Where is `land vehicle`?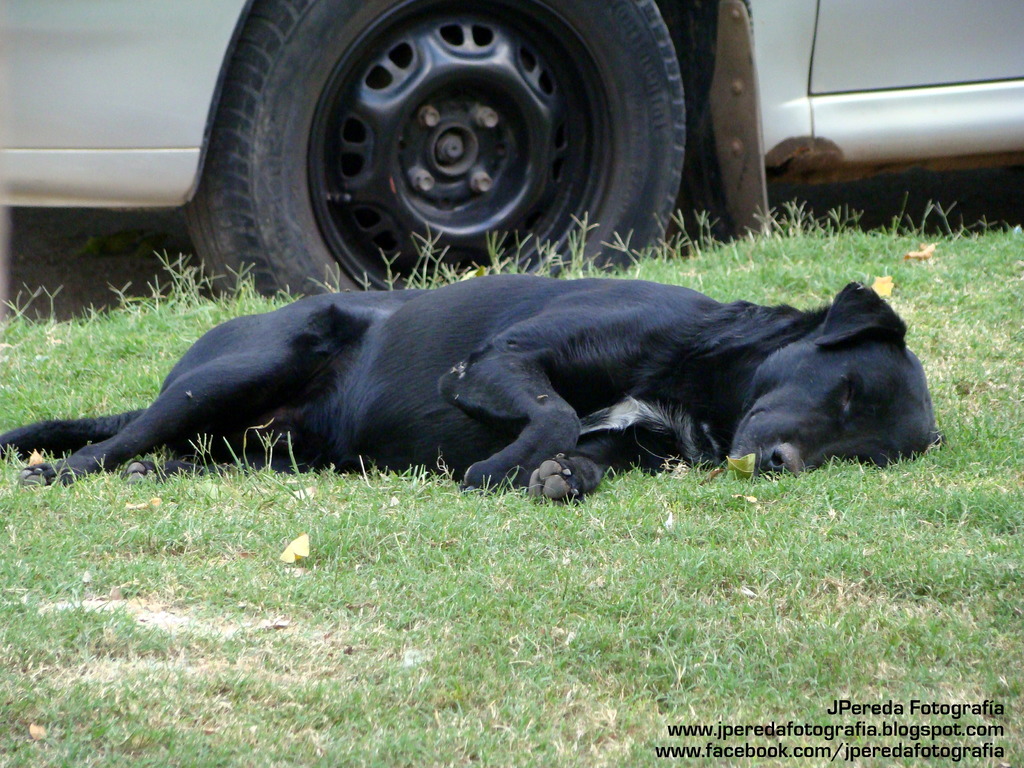
[0, 0, 1023, 294].
